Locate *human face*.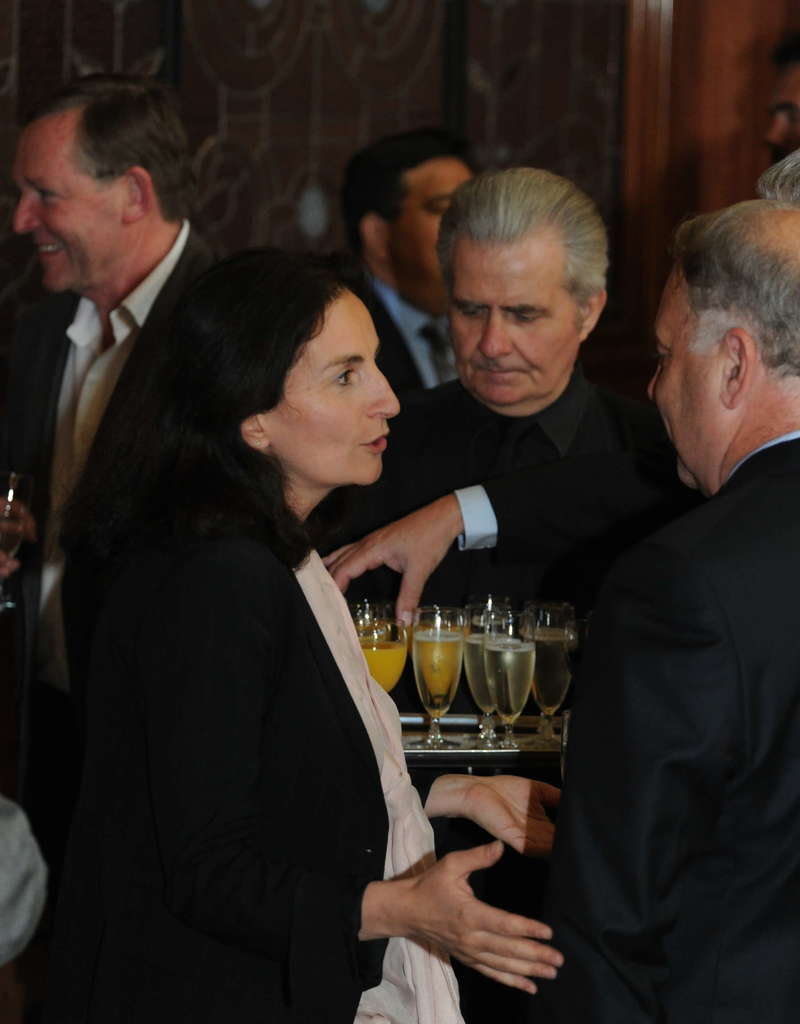
Bounding box: [x1=392, y1=158, x2=476, y2=294].
